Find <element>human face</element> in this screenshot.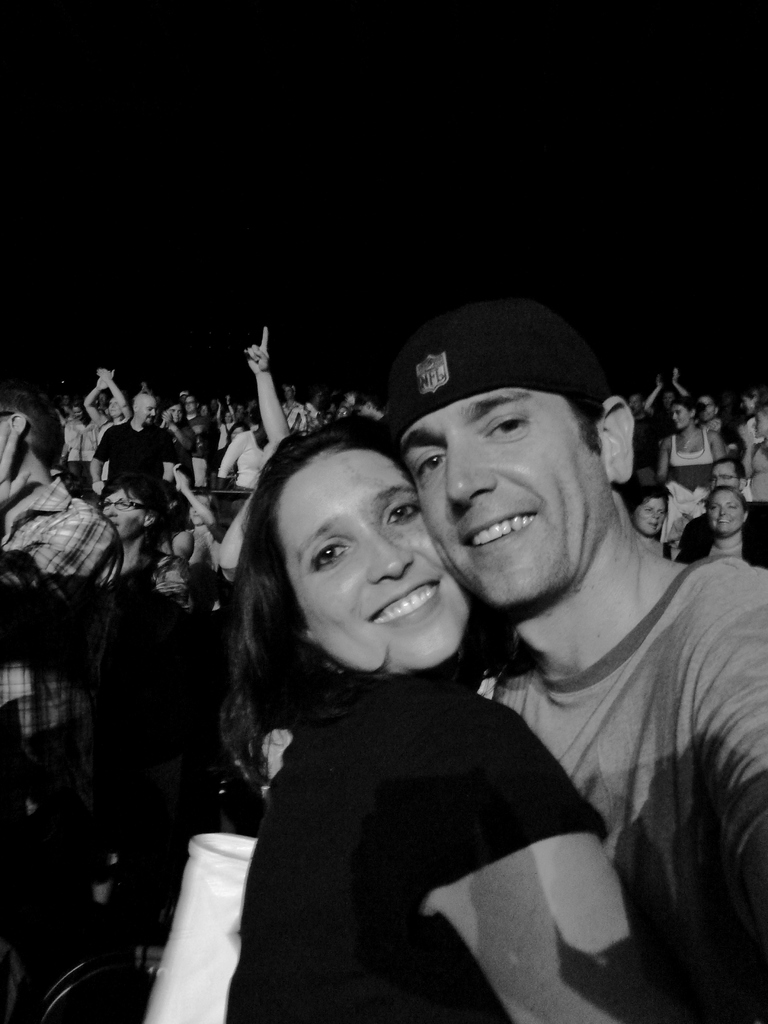
The bounding box for <element>human face</element> is bbox=(401, 388, 611, 620).
